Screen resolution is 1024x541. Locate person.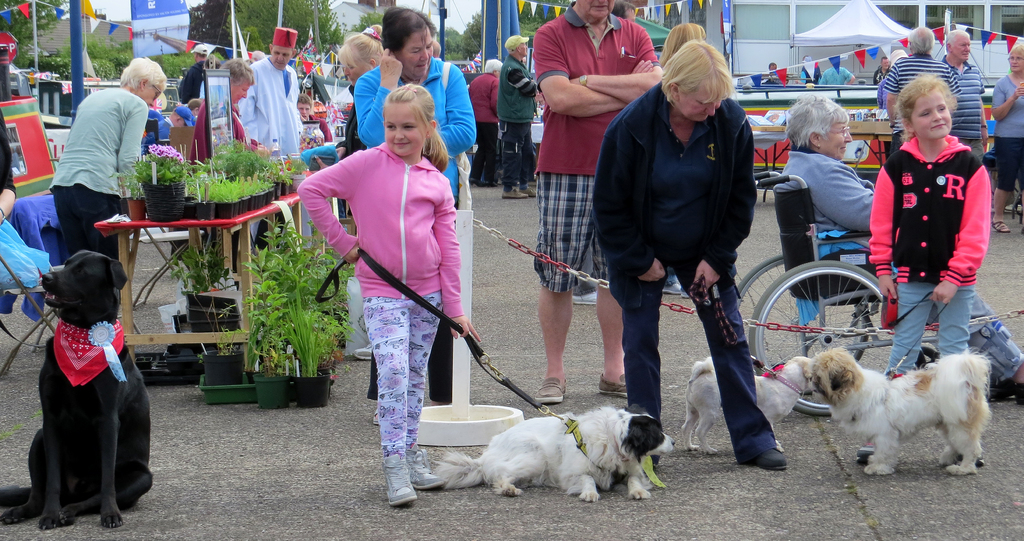
(354, 6, 476, 426).
